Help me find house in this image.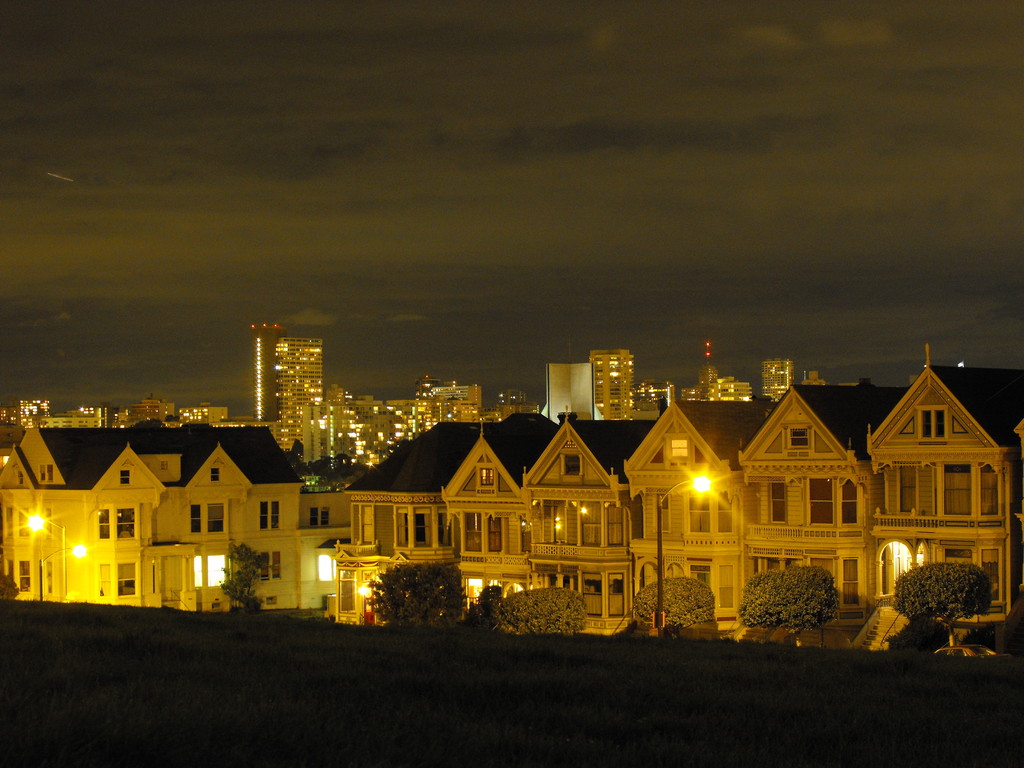
Found it: box(342, 391, 1023, 634).
